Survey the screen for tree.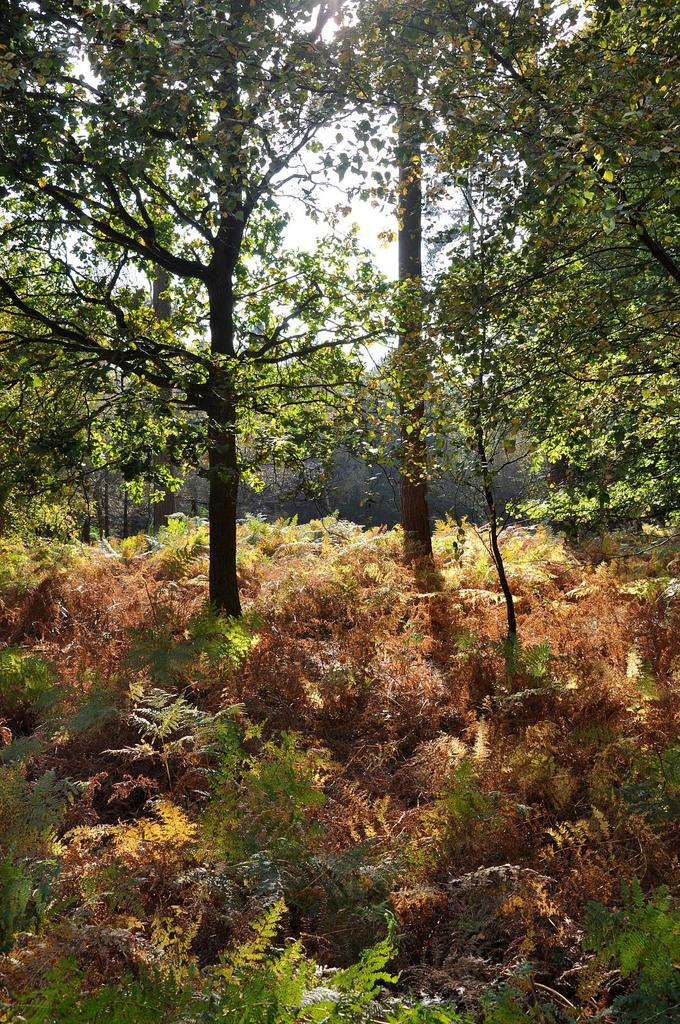
Survey found: bbox=(0, 0, 376, 643).
